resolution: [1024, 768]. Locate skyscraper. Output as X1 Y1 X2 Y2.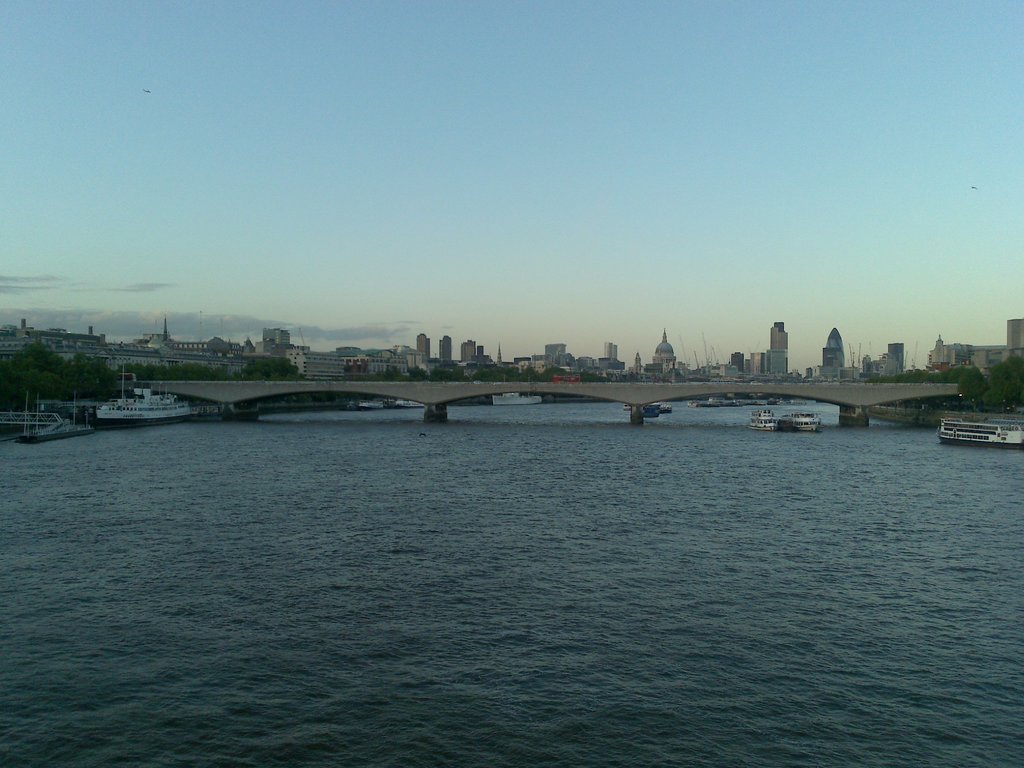
438 331 450 362.
